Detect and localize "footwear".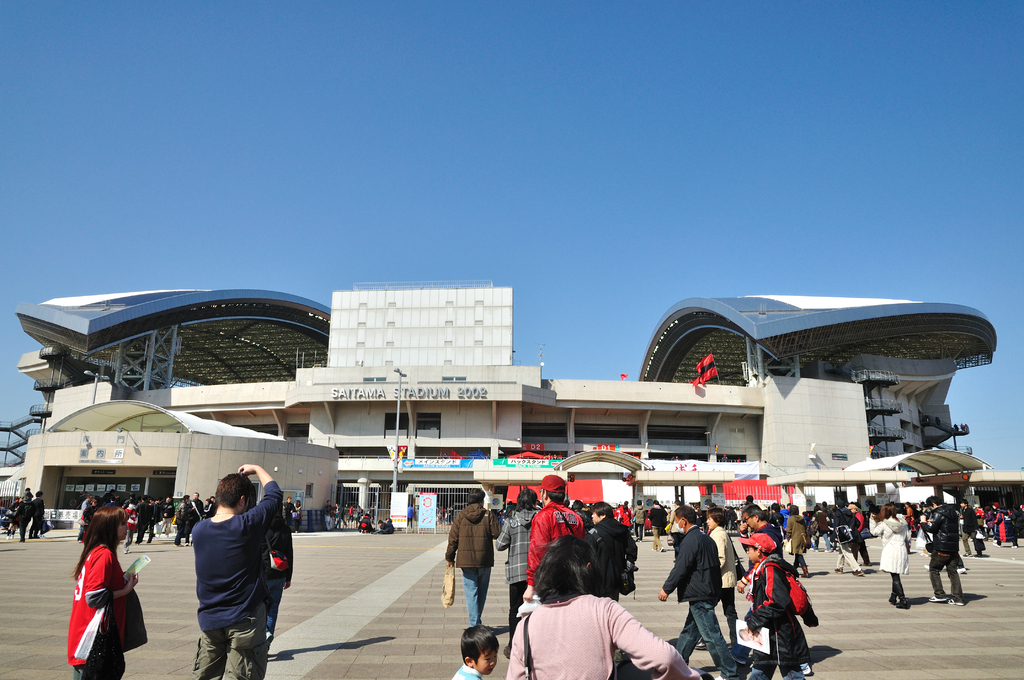
Localized at box=[921, 560, 929, 570].
